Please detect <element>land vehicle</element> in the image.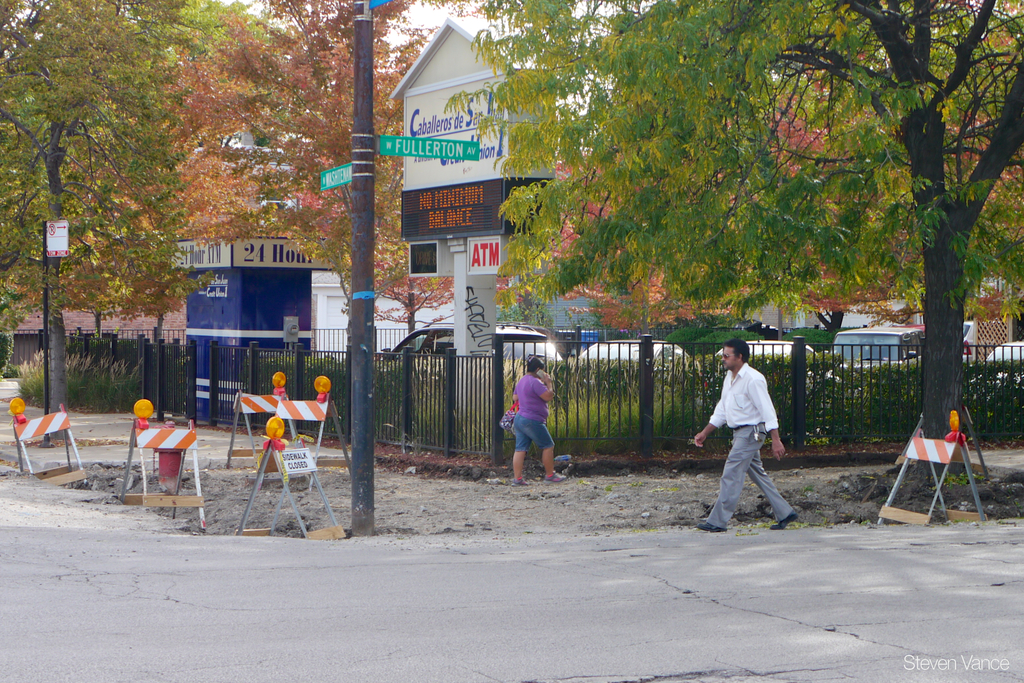
829:324:926:379.
